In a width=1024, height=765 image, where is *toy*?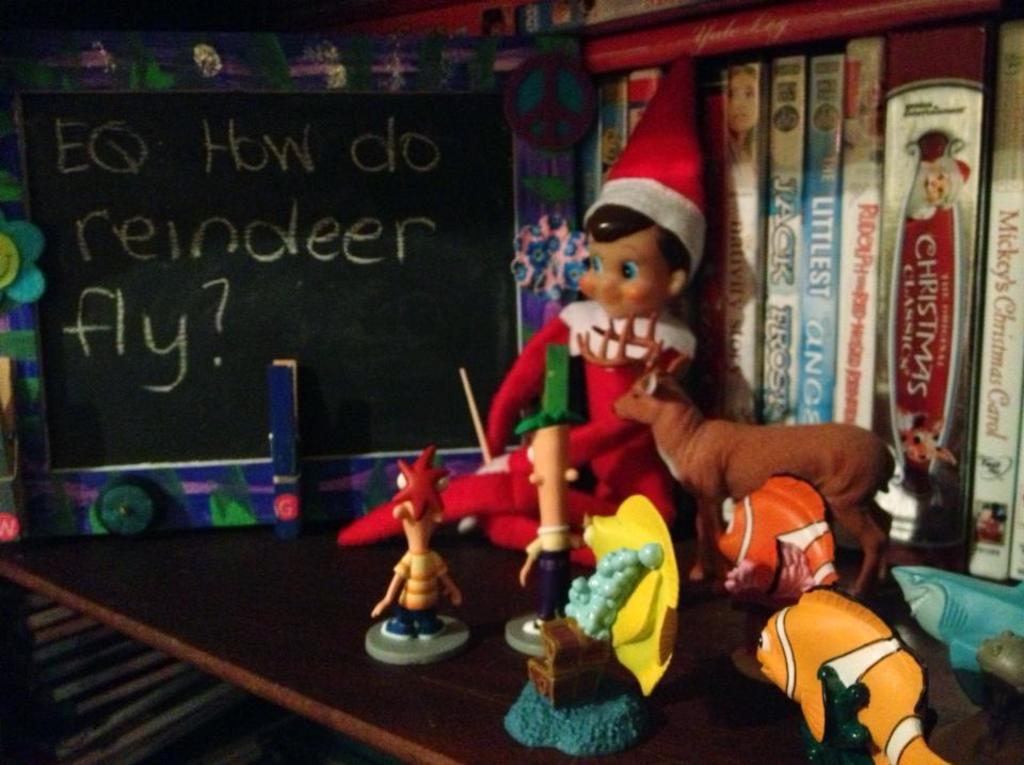
x1=337, y1=58, x2=708, y2=564.
